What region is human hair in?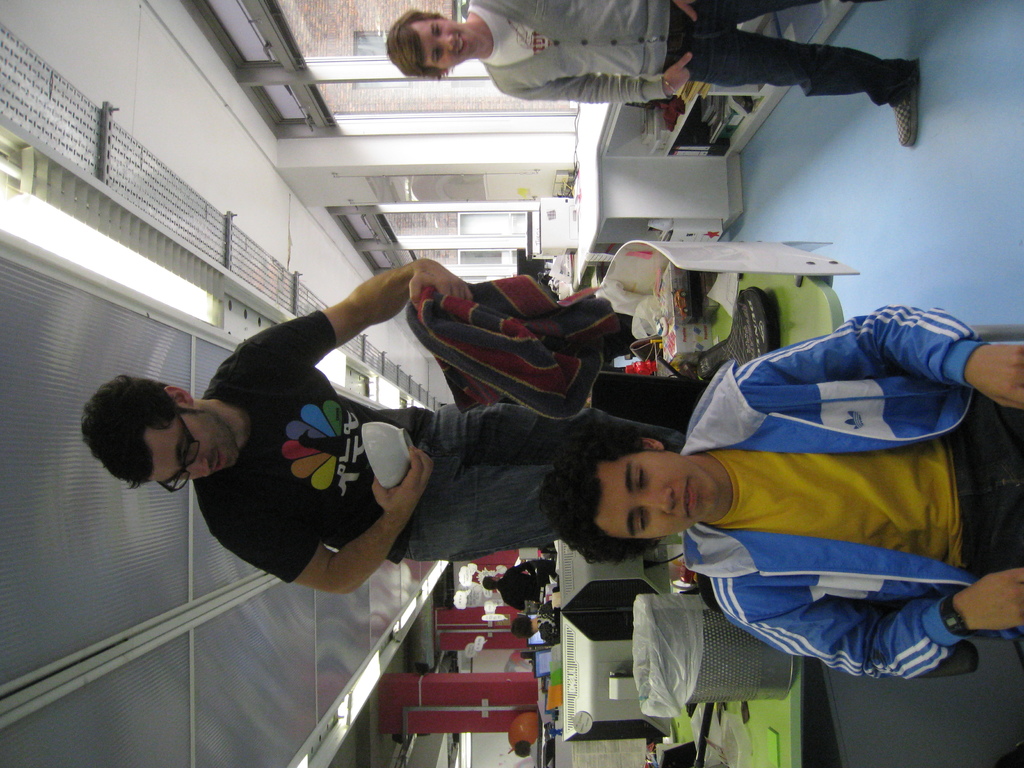
<region>512, 740, 531, 760</region>.
